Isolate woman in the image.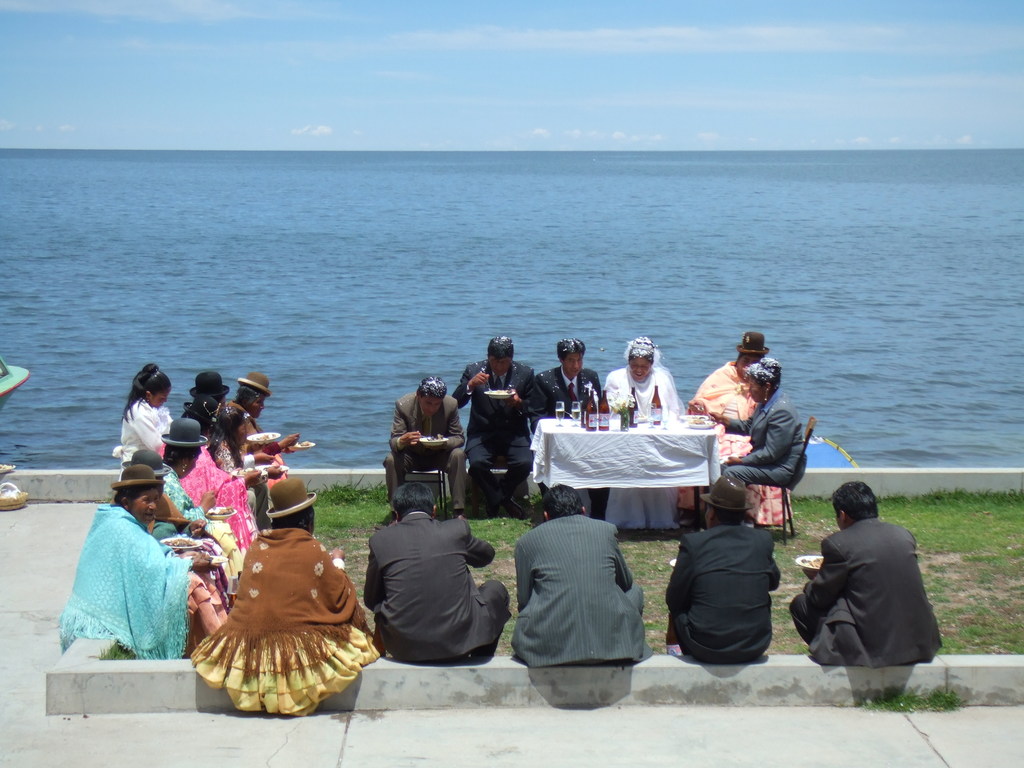
Isolated region: select_region(192, 367, 248, 451).
